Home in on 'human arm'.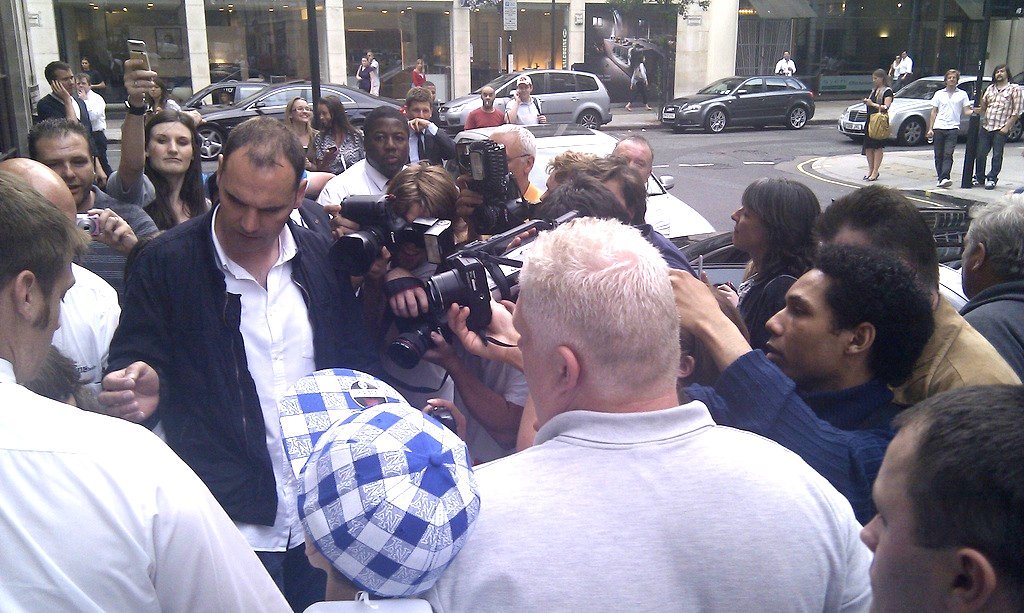
Homed in at select_region(711, 279, 744, 310).
